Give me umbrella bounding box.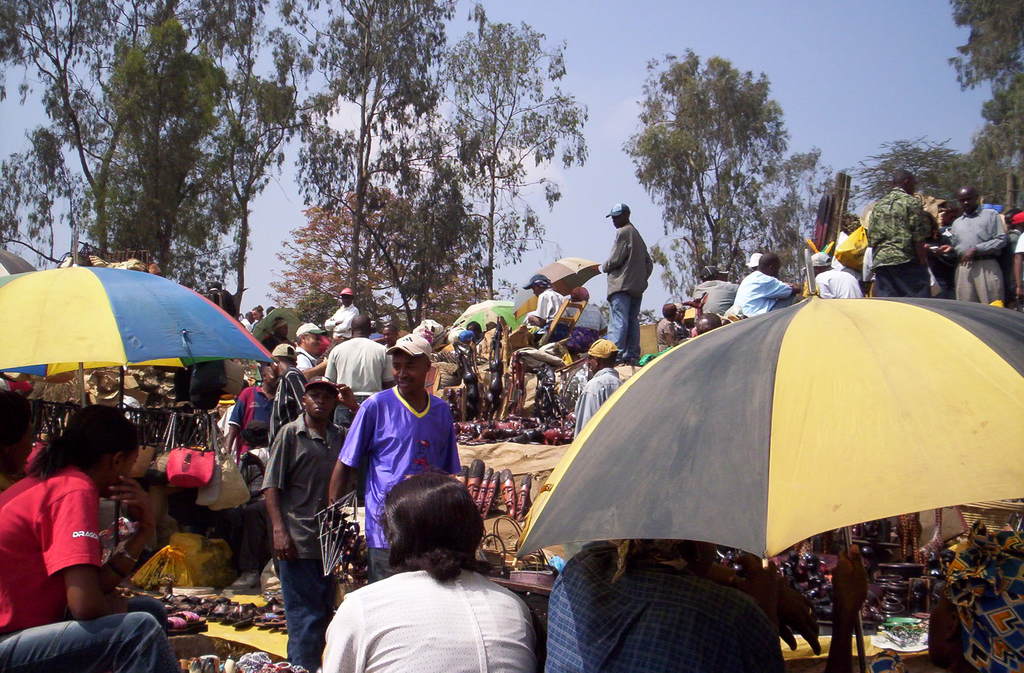
l=532, t=257, r=604, b=299.
